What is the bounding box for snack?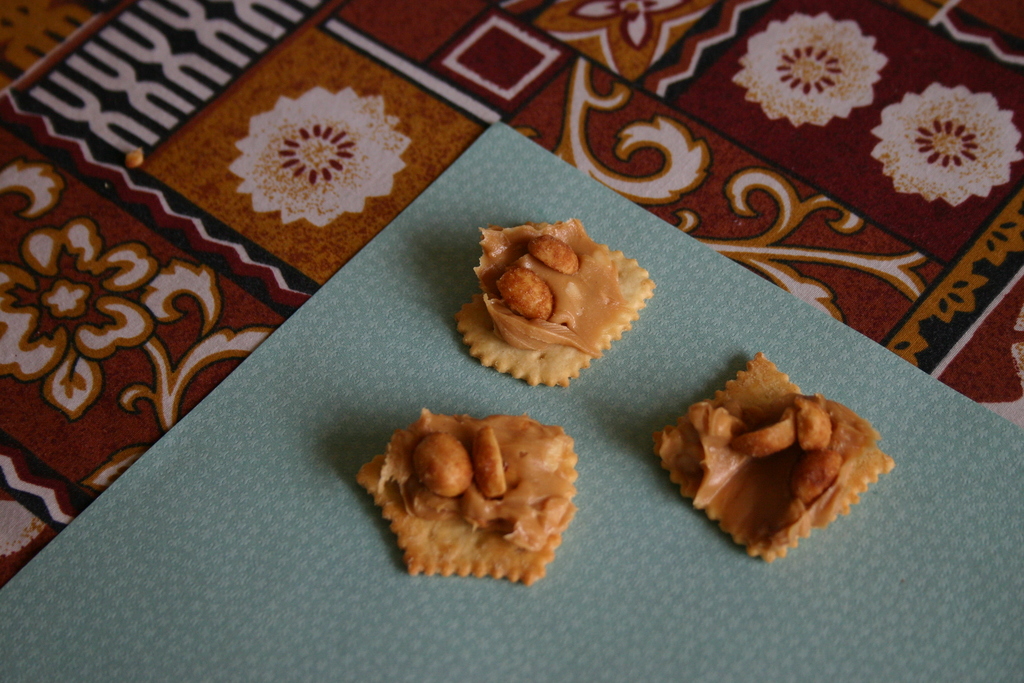
x1=652, y1=352, x2=896, y2=562.
